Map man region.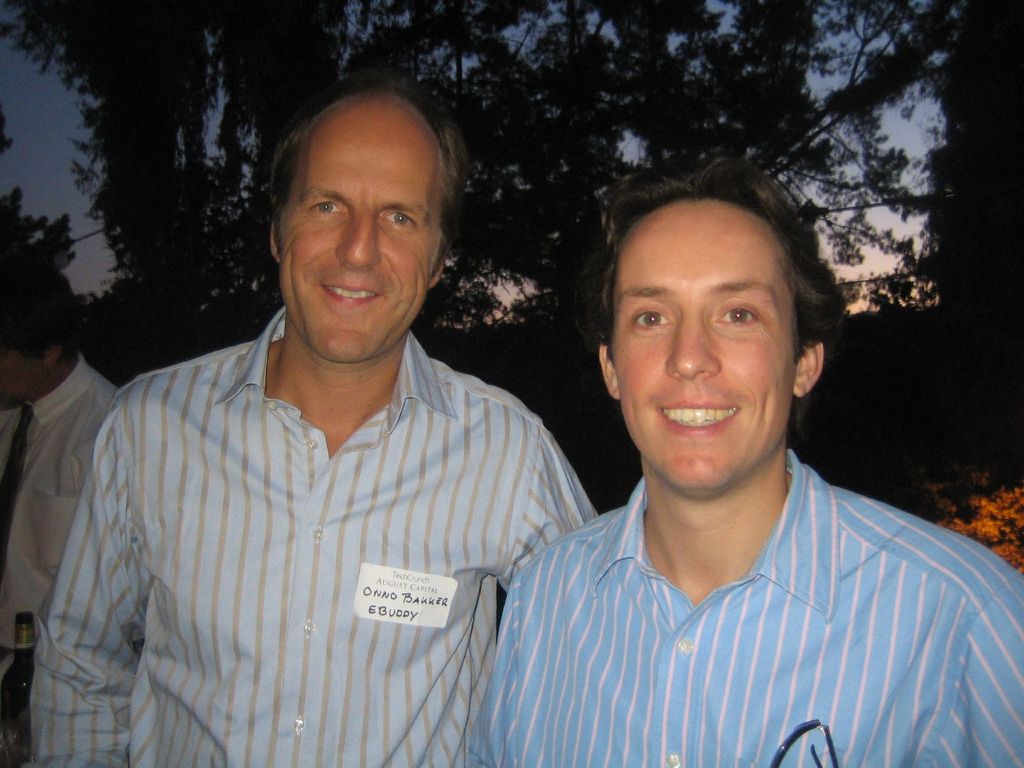
Mapped to bbox(30, 70, 609, 766).
